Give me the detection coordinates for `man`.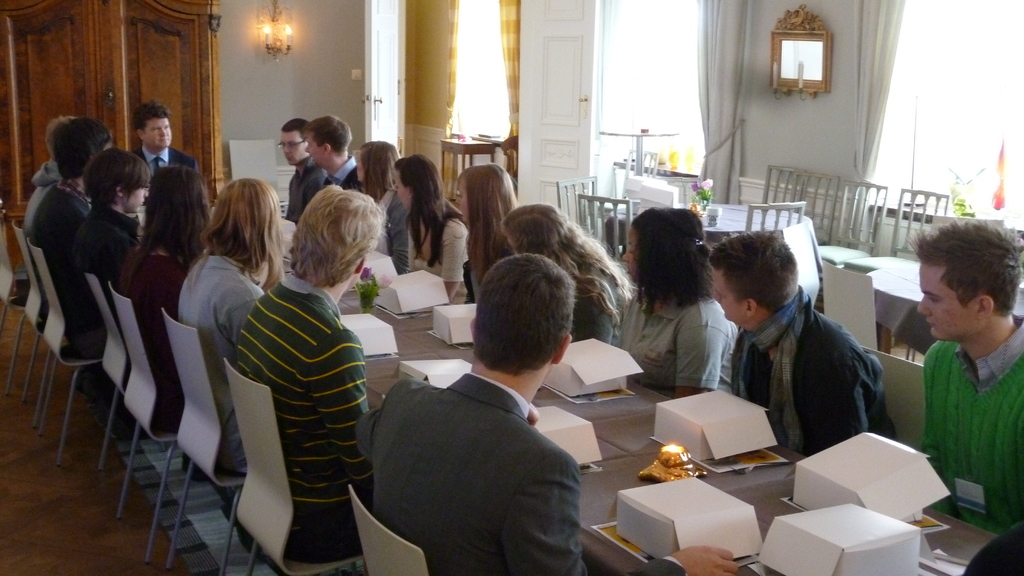
705/232/904/450.
